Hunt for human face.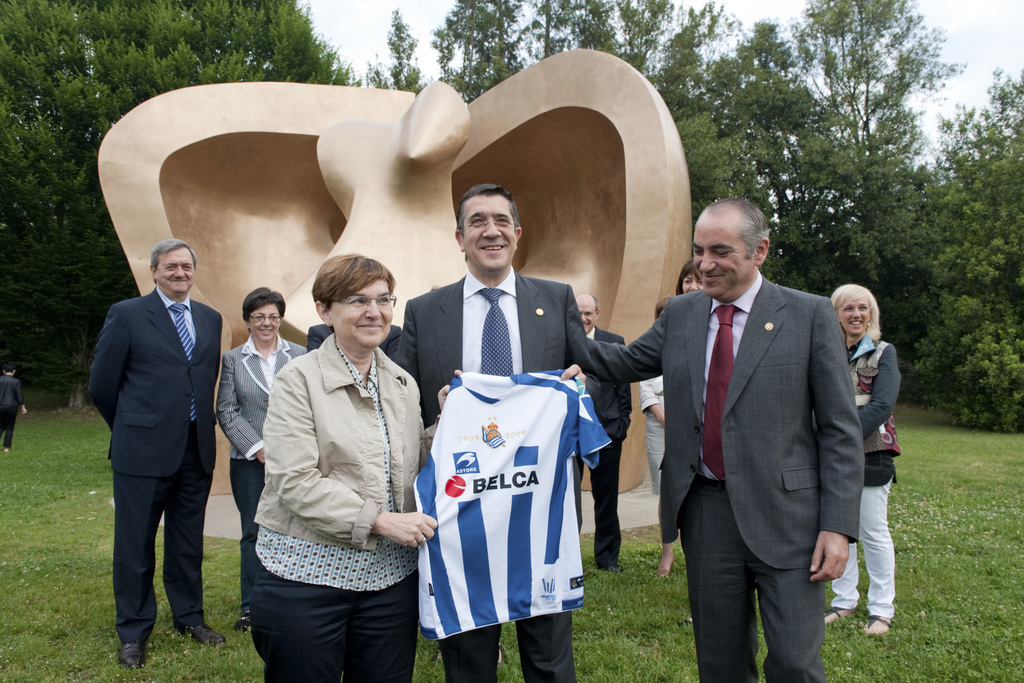
Hunted down at region(155, 245, 191, 295).
